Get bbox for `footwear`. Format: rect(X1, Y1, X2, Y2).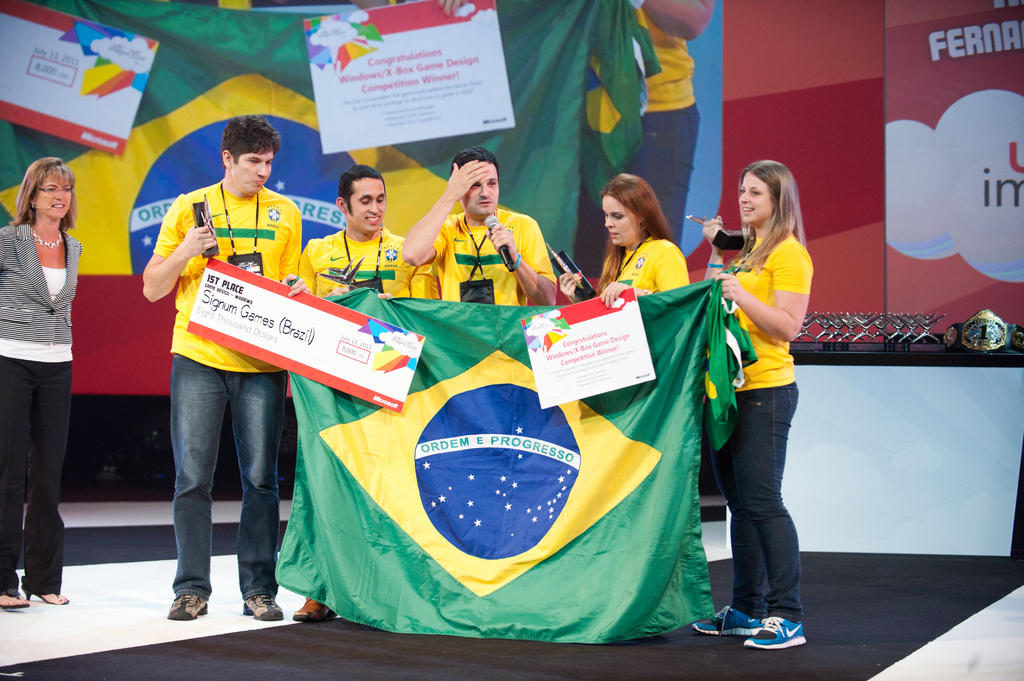
rect(292, 602, 335, 623).
